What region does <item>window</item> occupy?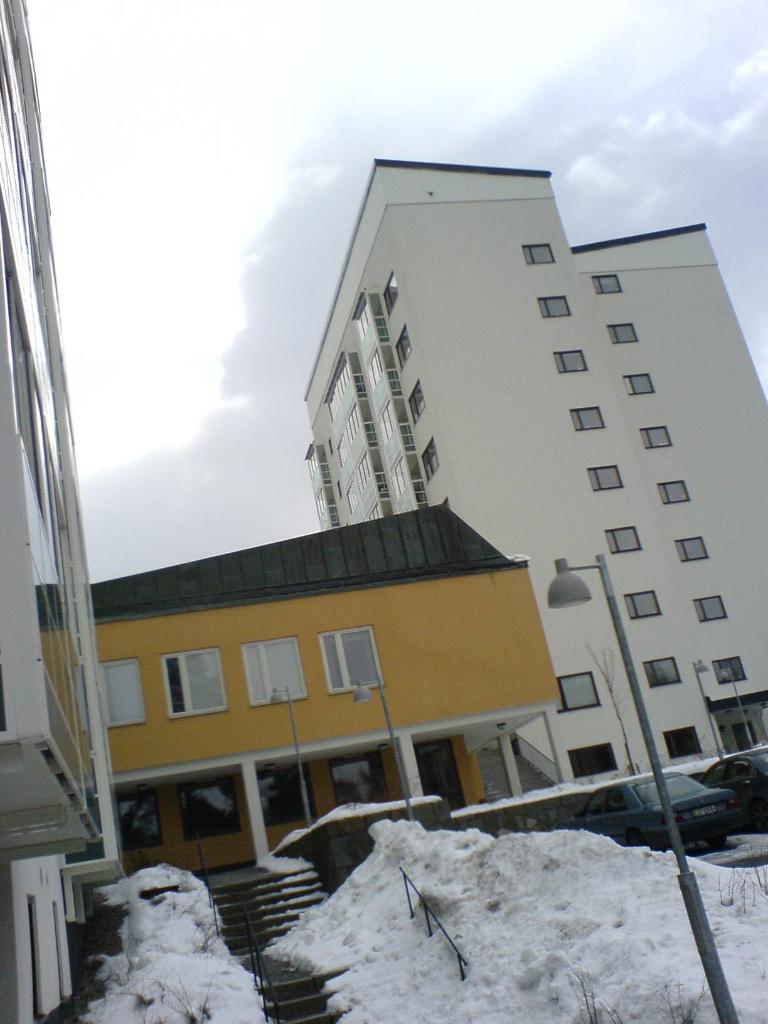
{"x1": 607, "y1": 323, "x2": 641, "y2": 342}.
